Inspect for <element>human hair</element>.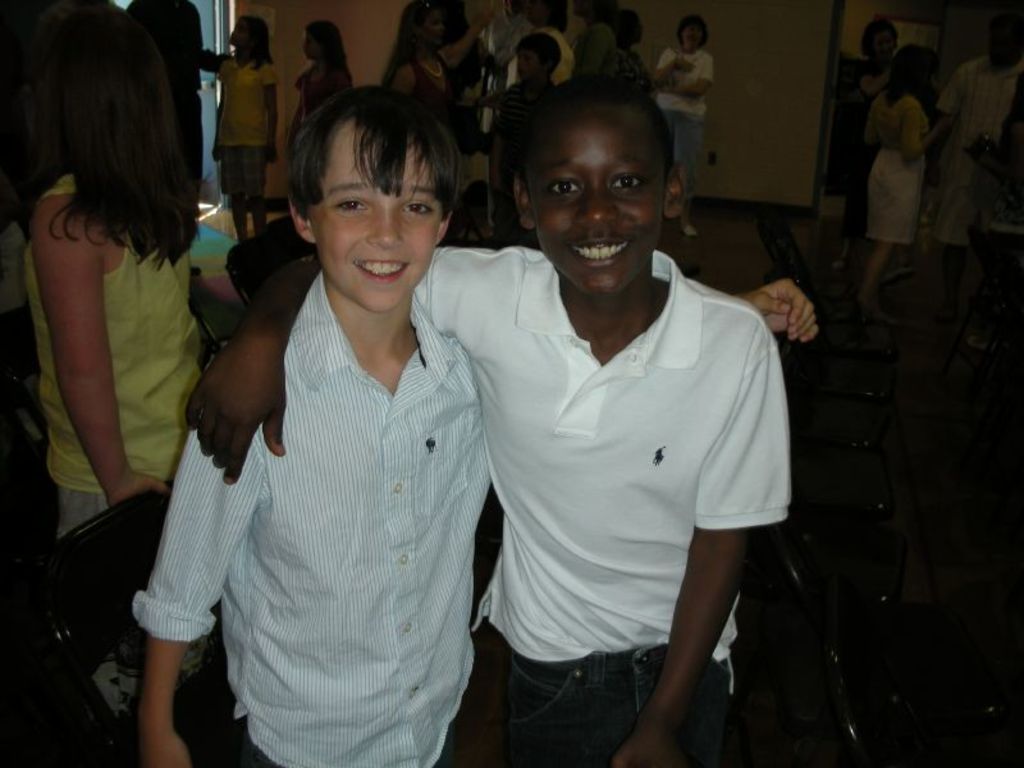
Inspection: (left=306, top=19, right=352, bottom=84).
